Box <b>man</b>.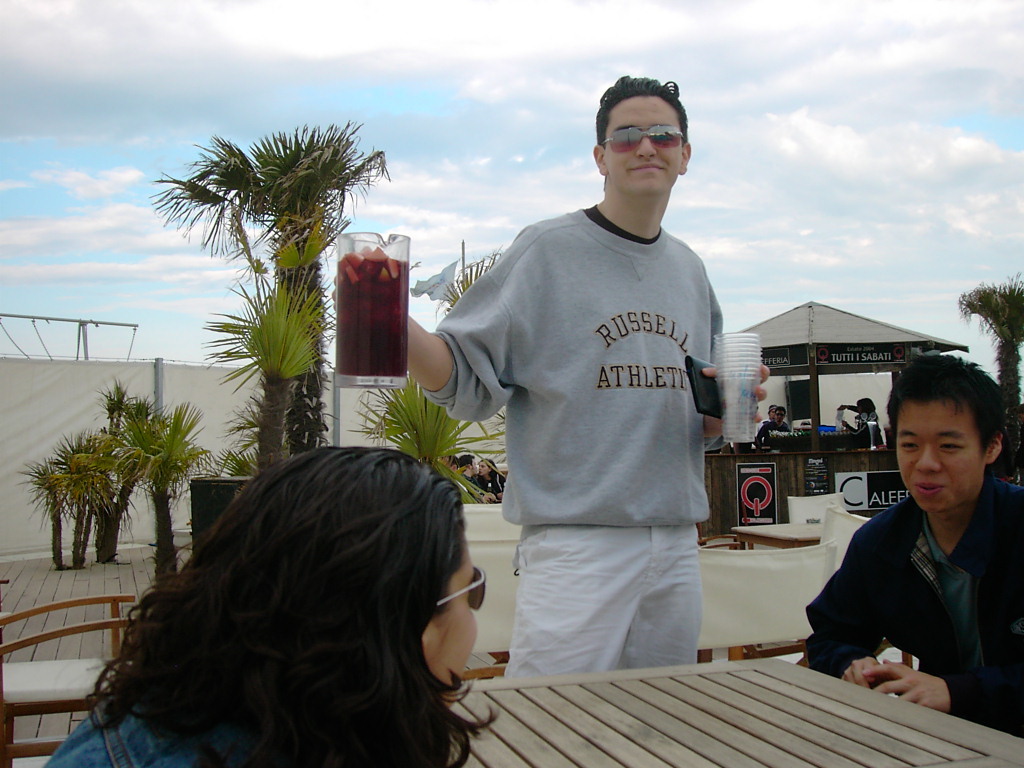
box(334, 77, 776, 680).
